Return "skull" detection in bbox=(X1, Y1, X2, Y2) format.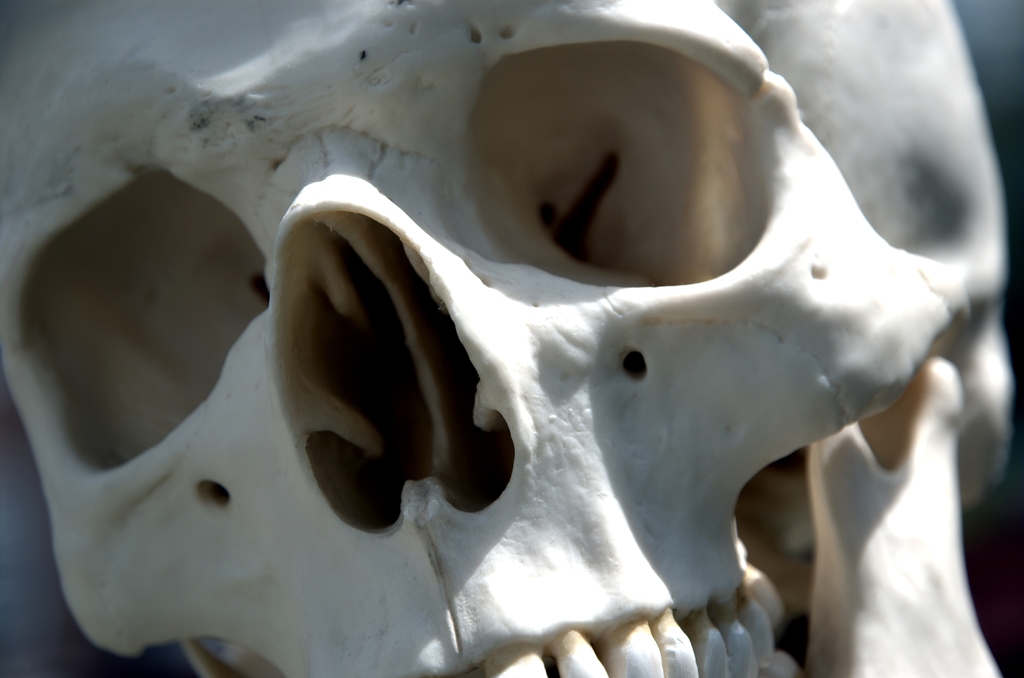
bbox=(0, 0, 1016, 677).
